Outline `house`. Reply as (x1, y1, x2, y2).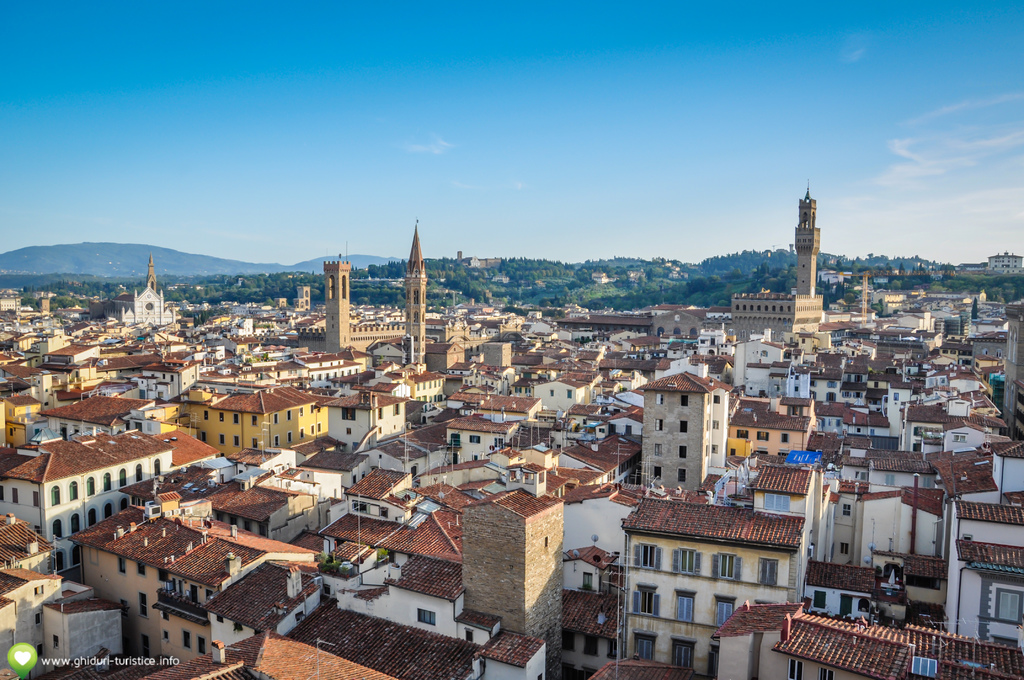
(458, 479, 578, 640).
